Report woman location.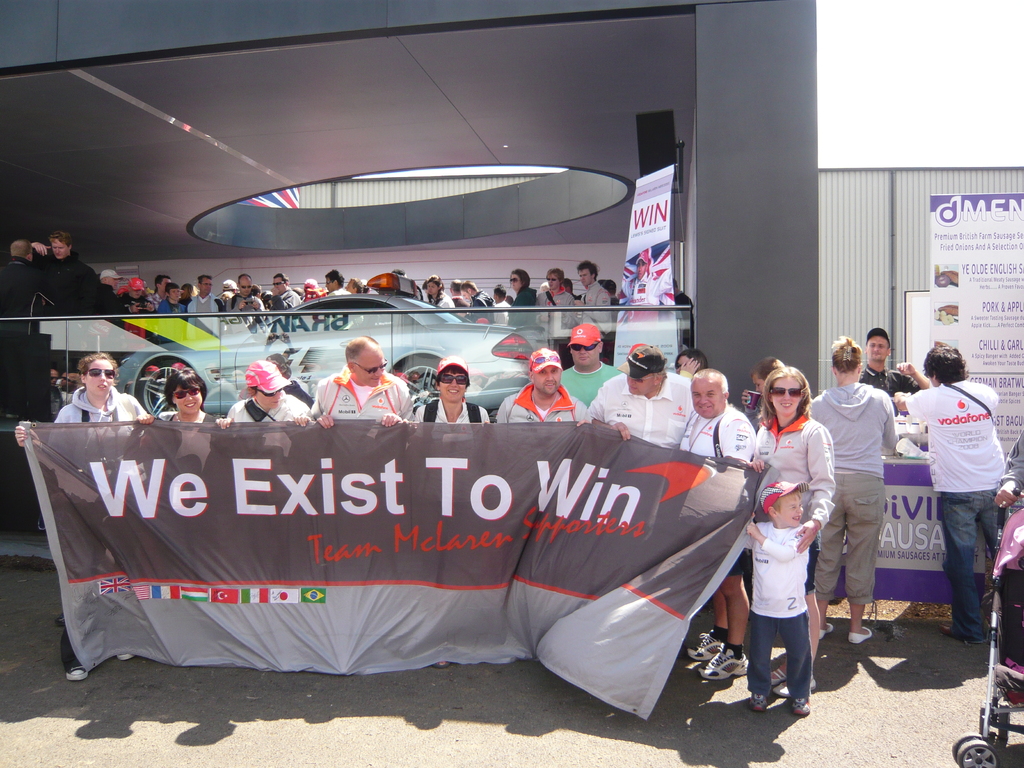
Report: BBox(502, 268, 536, 329).
